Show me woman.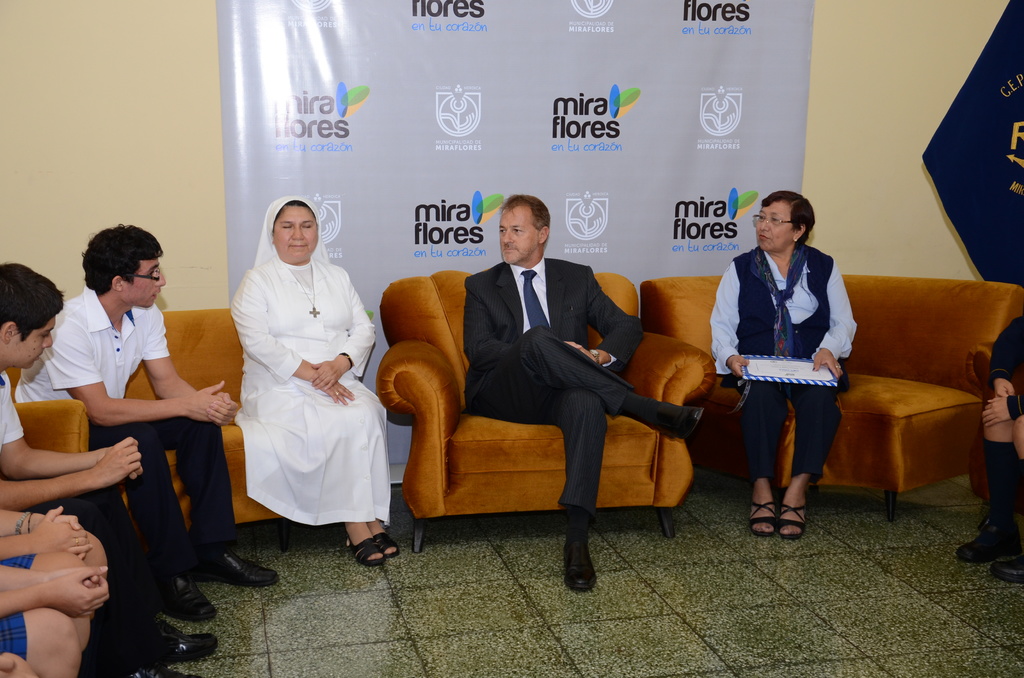
woman is here: {"left": 708, "top": 186, "right": 858, "bottom": 537}.
